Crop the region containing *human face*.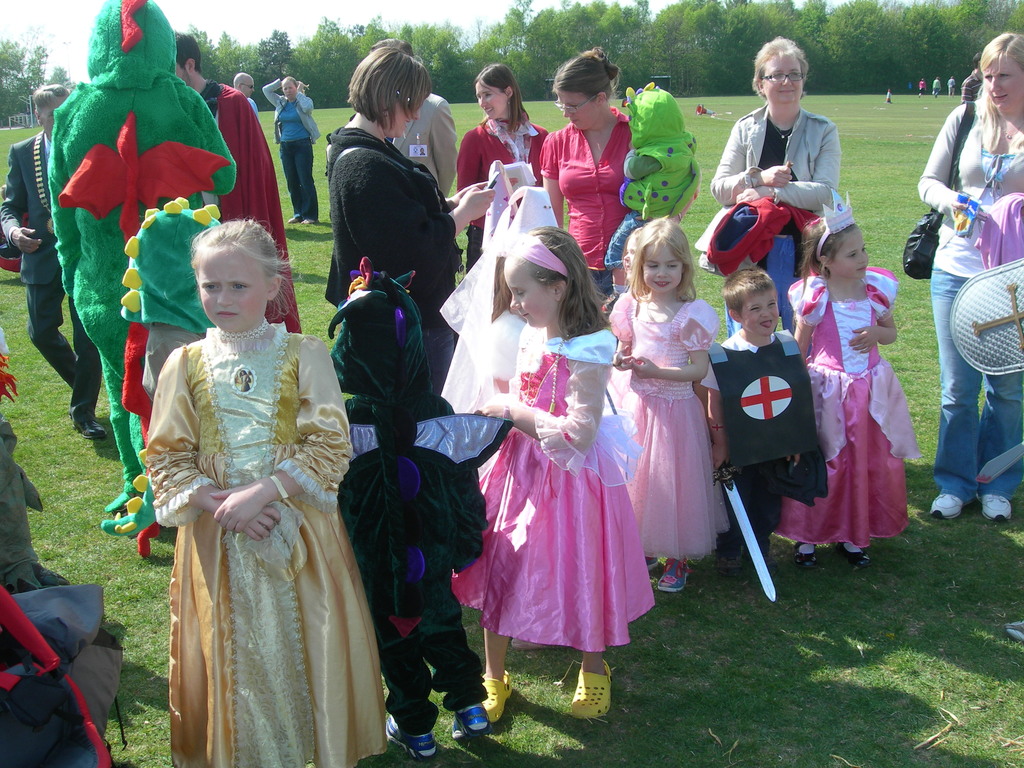
Crop region: [834, 228, 870, 278].
